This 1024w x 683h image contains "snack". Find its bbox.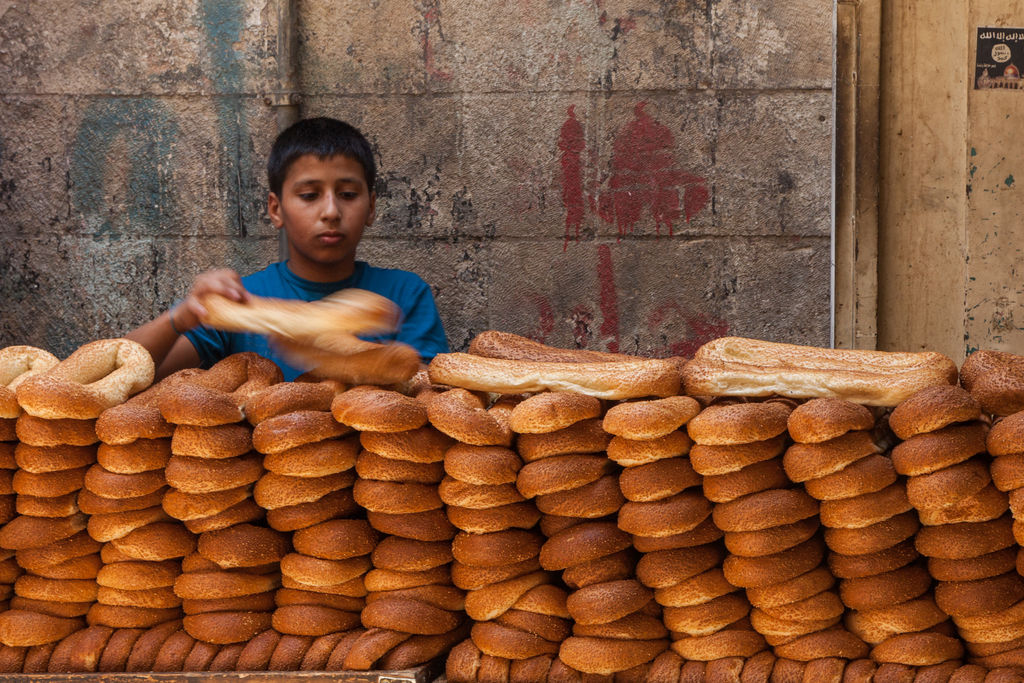
region(51, 331, 145, 421).
